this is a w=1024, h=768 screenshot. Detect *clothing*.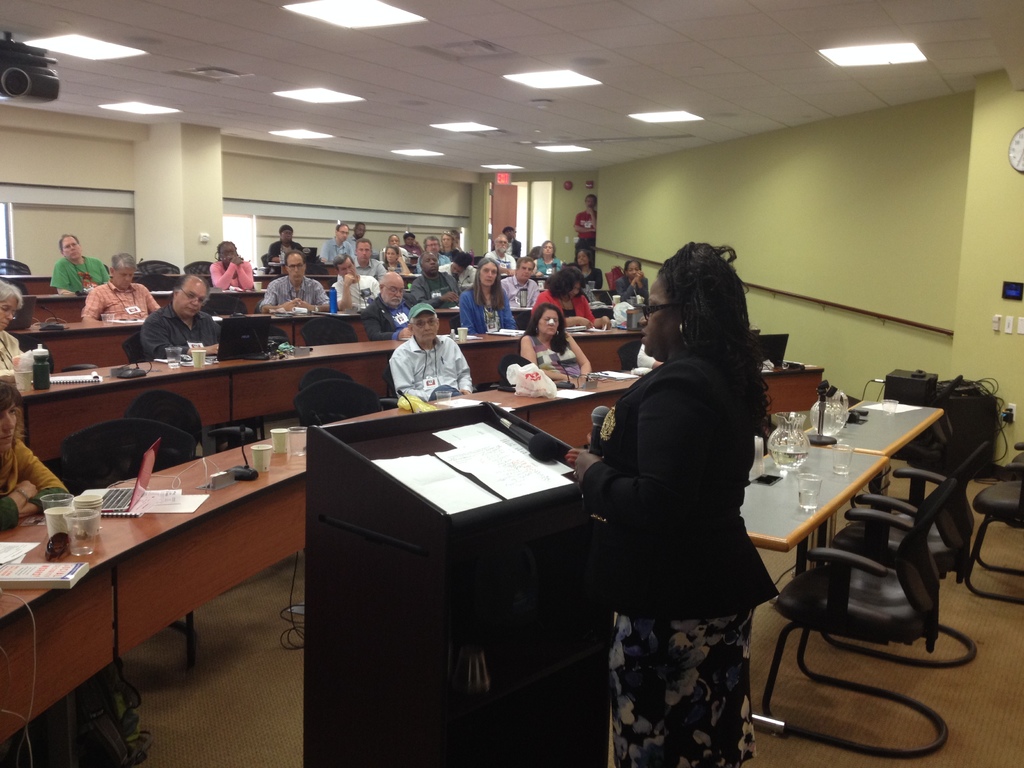
<box>0,438,71,533</box>.
